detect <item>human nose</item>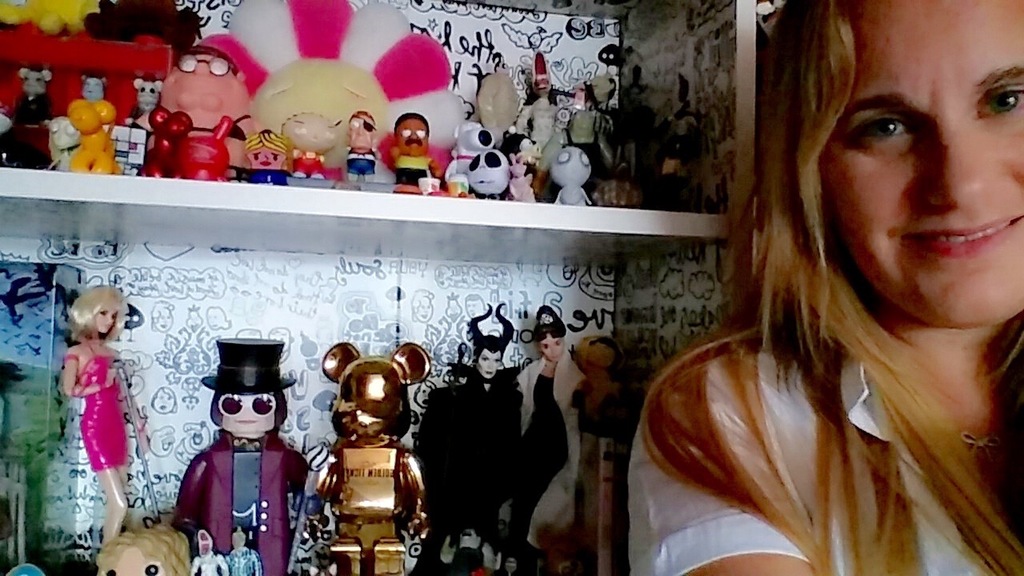
550:348:555:356
